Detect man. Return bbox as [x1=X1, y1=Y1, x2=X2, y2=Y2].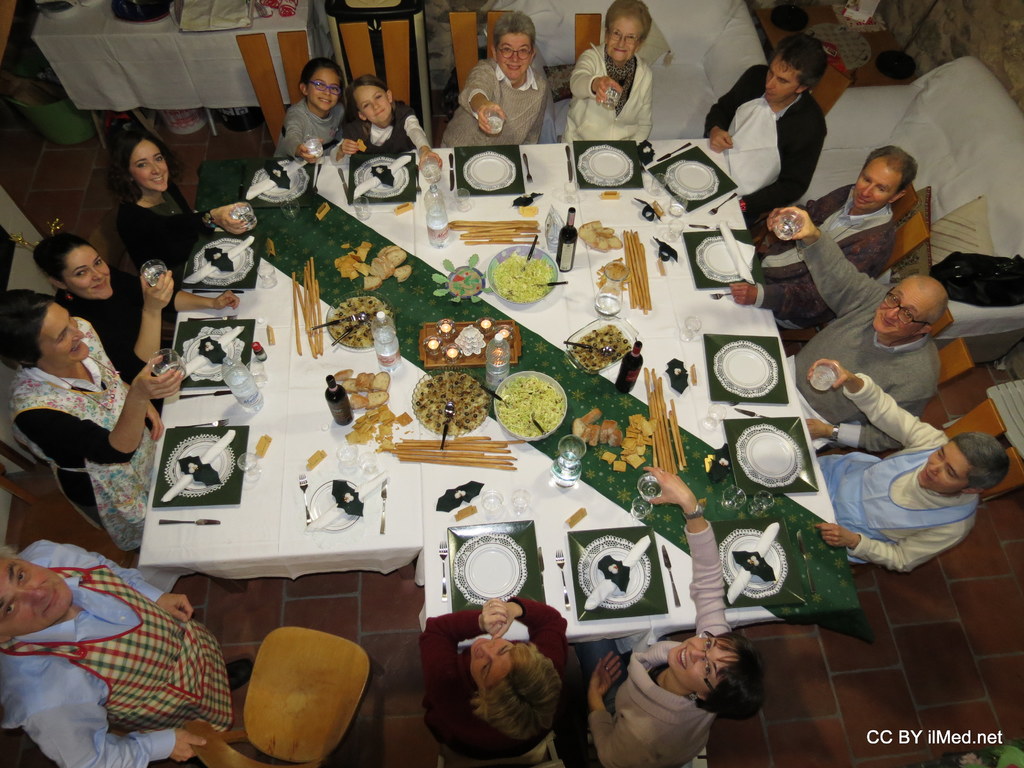
[x1=703, y1=32, x2=847, y2=228].
